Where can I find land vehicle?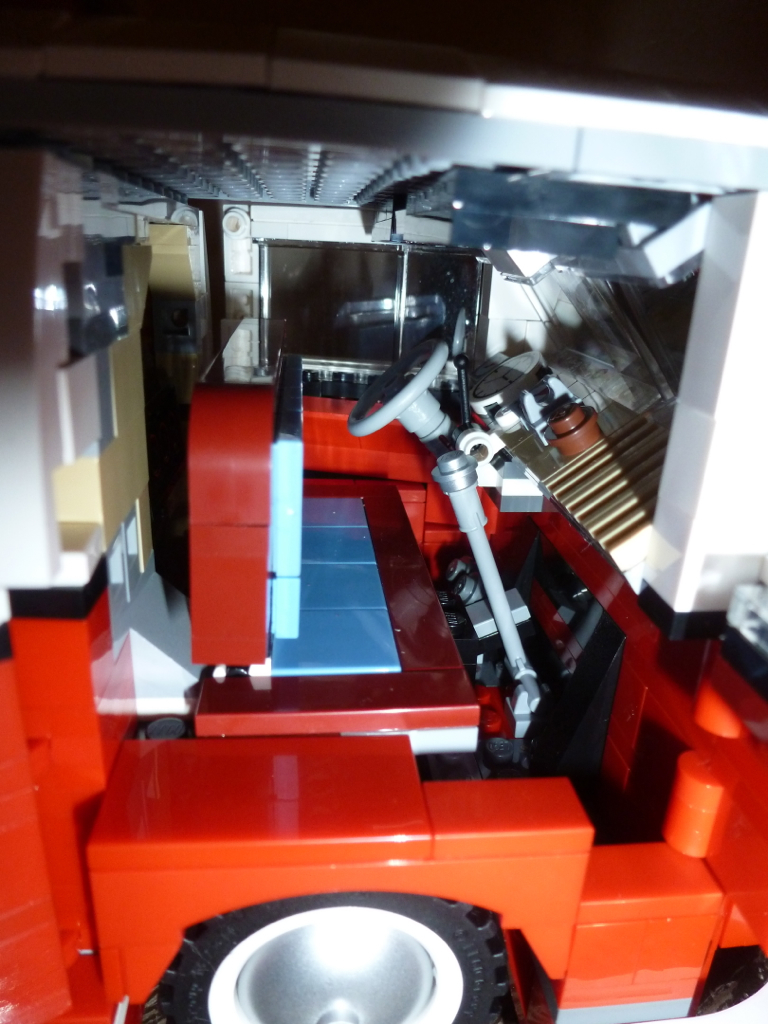
You can find it at 14,161,752,1010.
